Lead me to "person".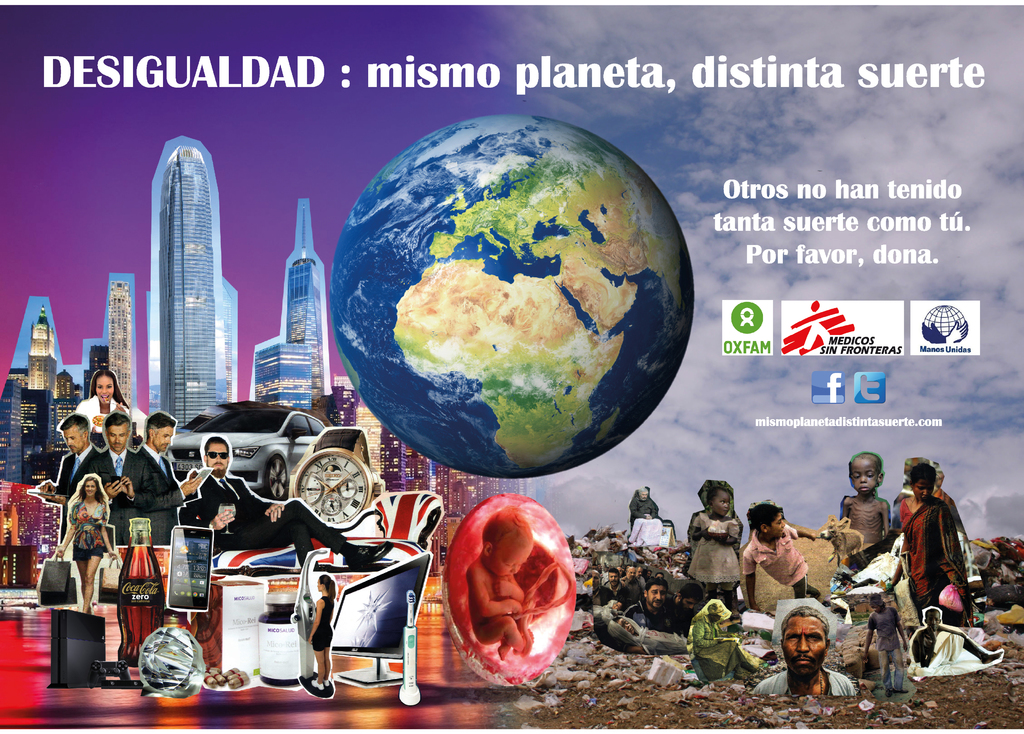
Lead to <bbox>596, 567, 625, 605</bbox>.
